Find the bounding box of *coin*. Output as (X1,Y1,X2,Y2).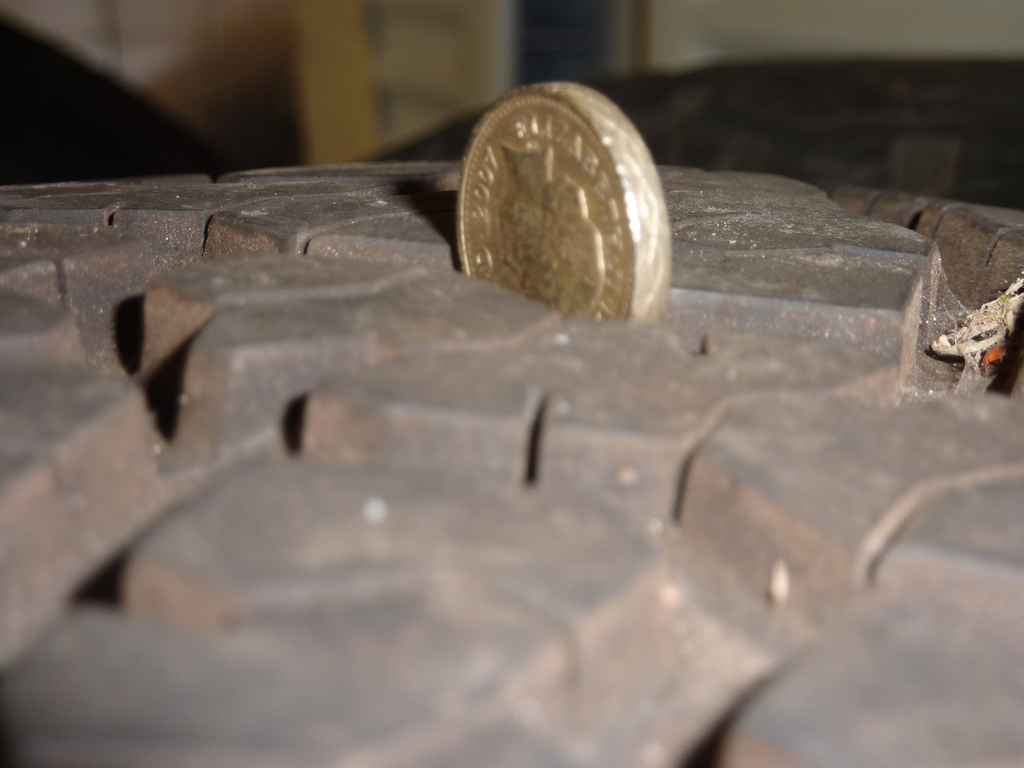
(452,76,673,316).
